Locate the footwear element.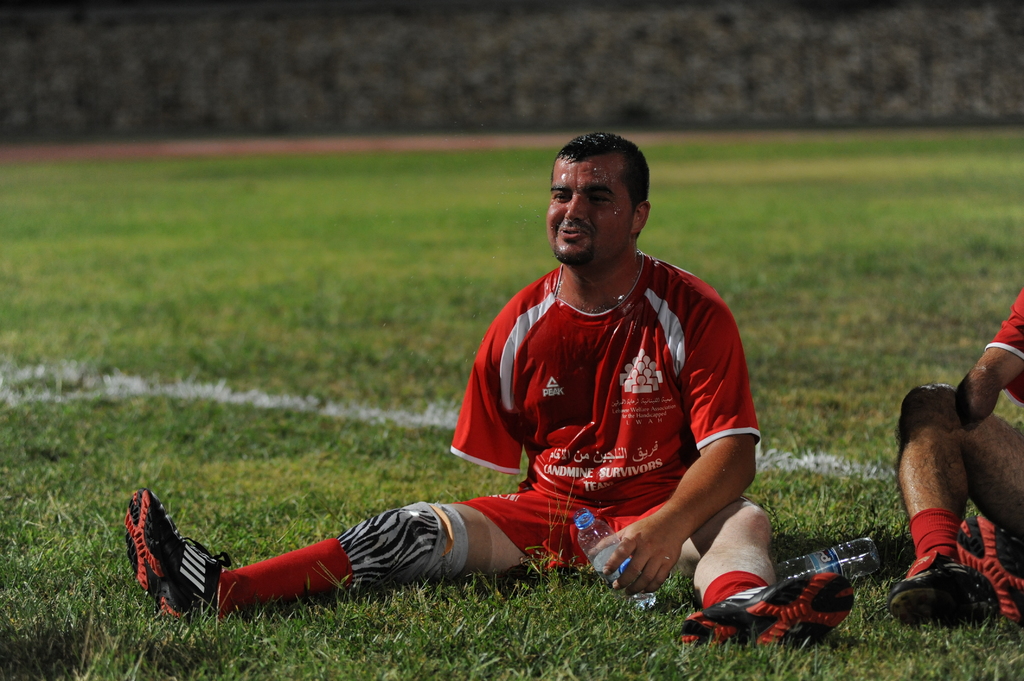
Element bbox: (left=676, top=572, right=852, bottom=652).
